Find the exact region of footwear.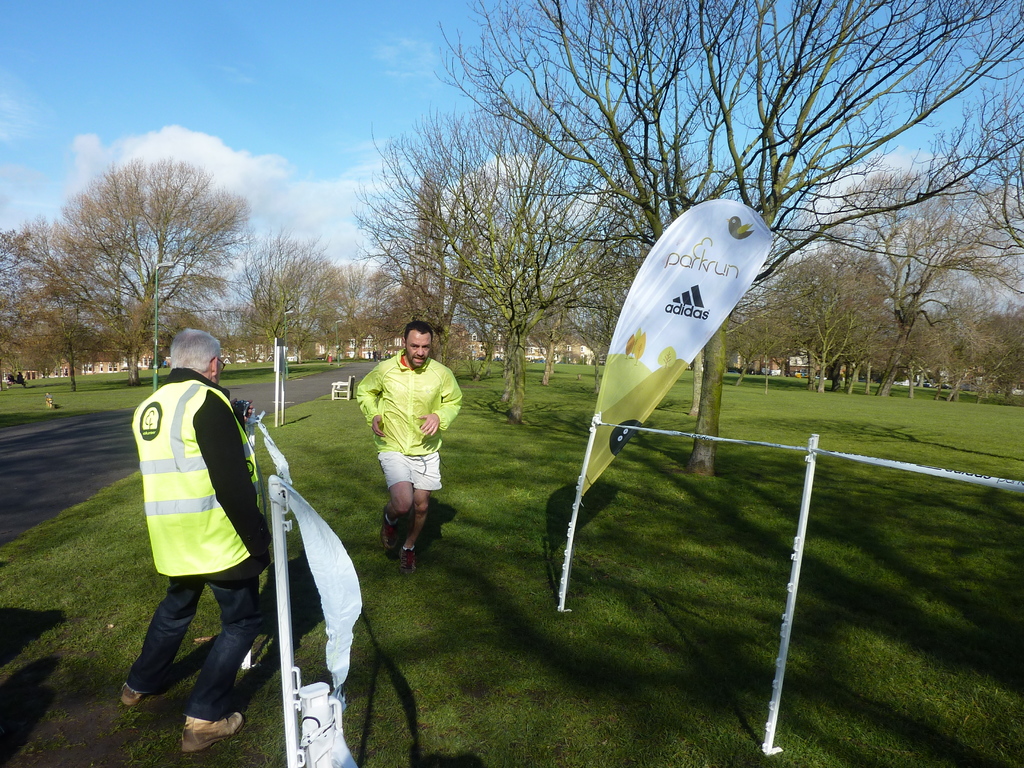
Exact region: (380, 507, 401, 552).
